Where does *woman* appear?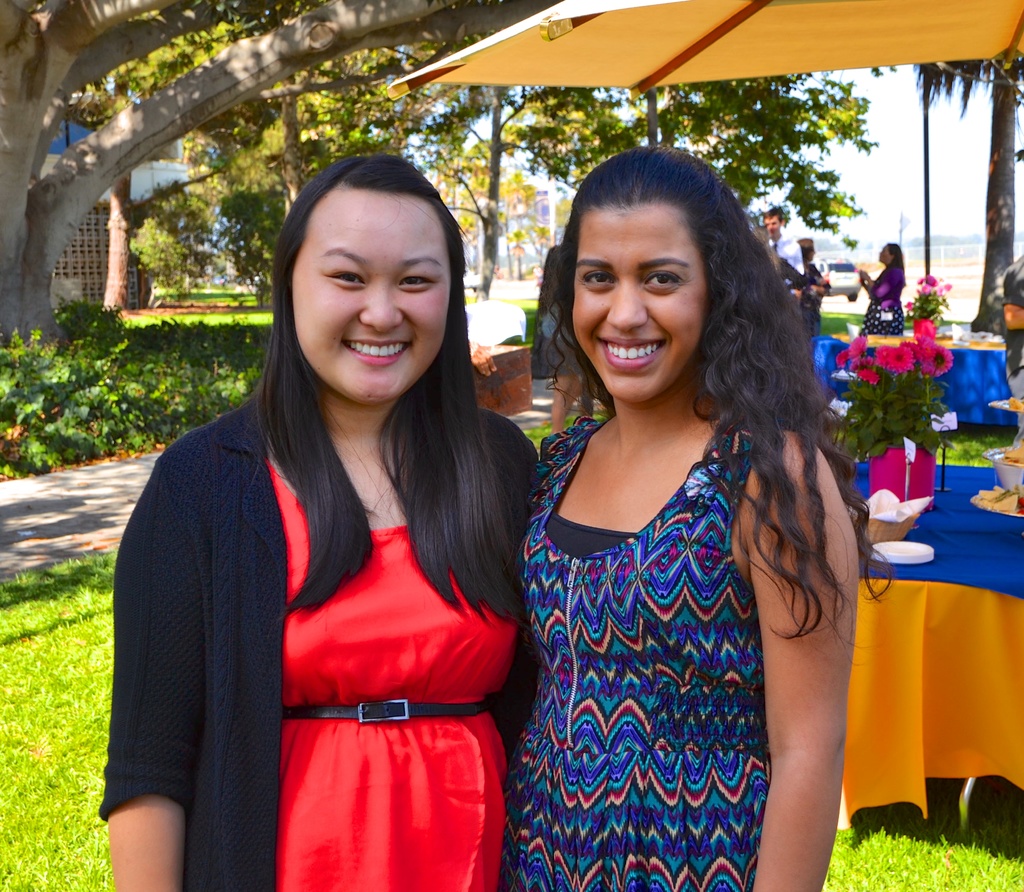
Appears at box=[483, 138, 868, 891].
